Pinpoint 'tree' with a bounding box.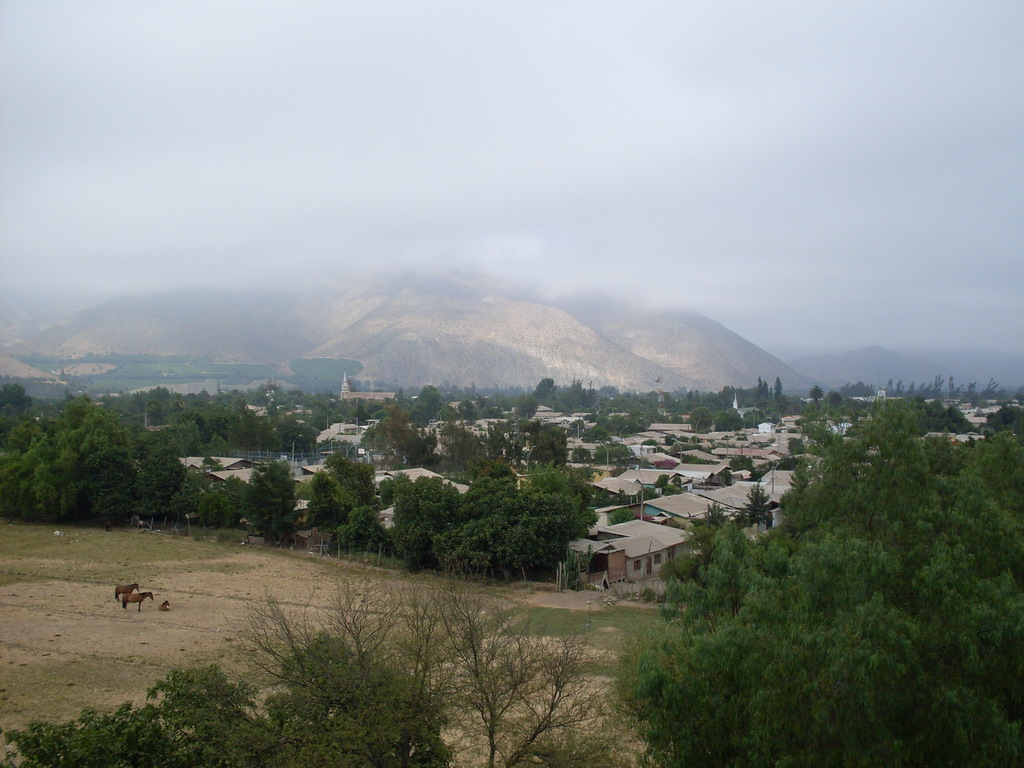
(0,380,42,428).
